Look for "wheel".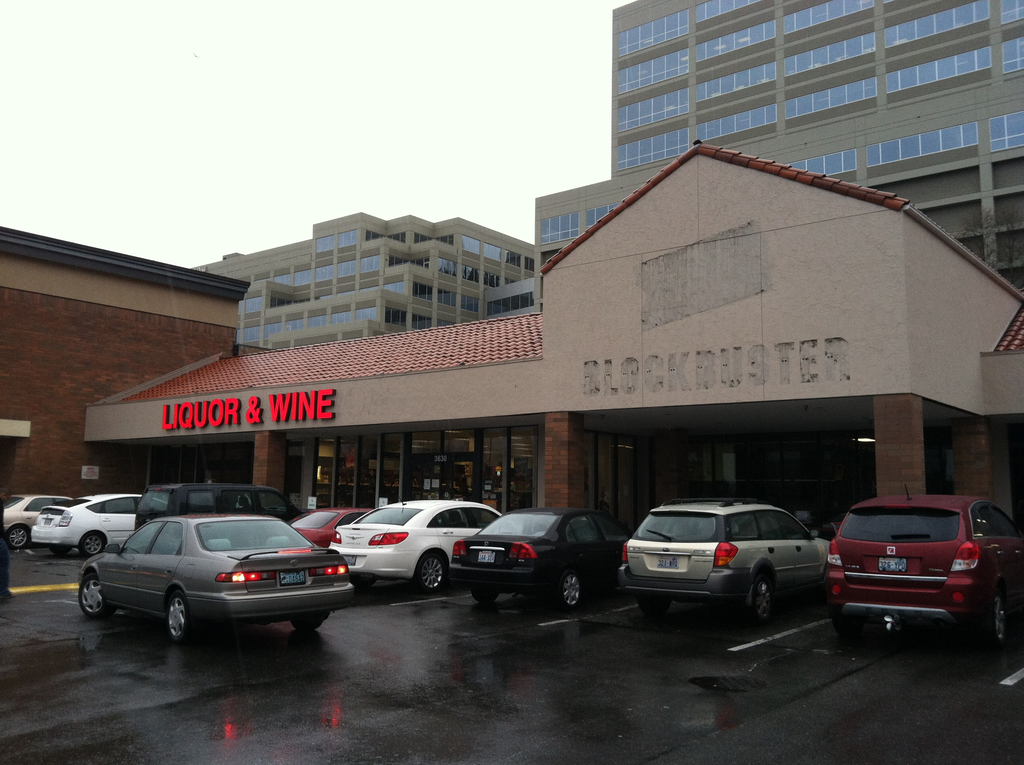
Found: left=470, top=588, right=497, bottom=604.
